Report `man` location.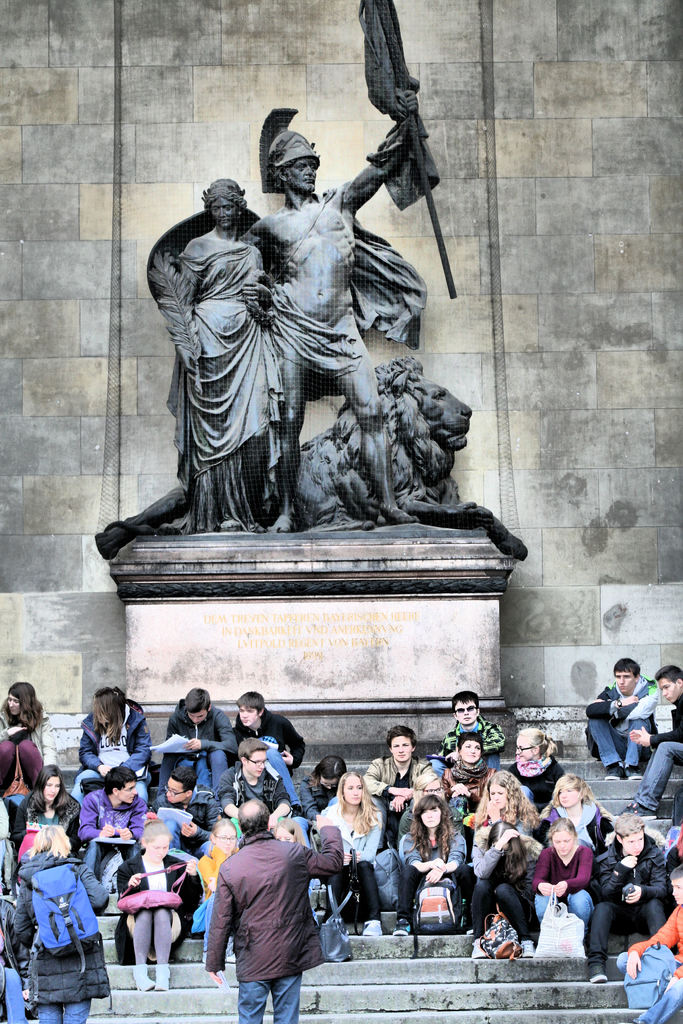
Report: crop(217, 734, 292, 837).
